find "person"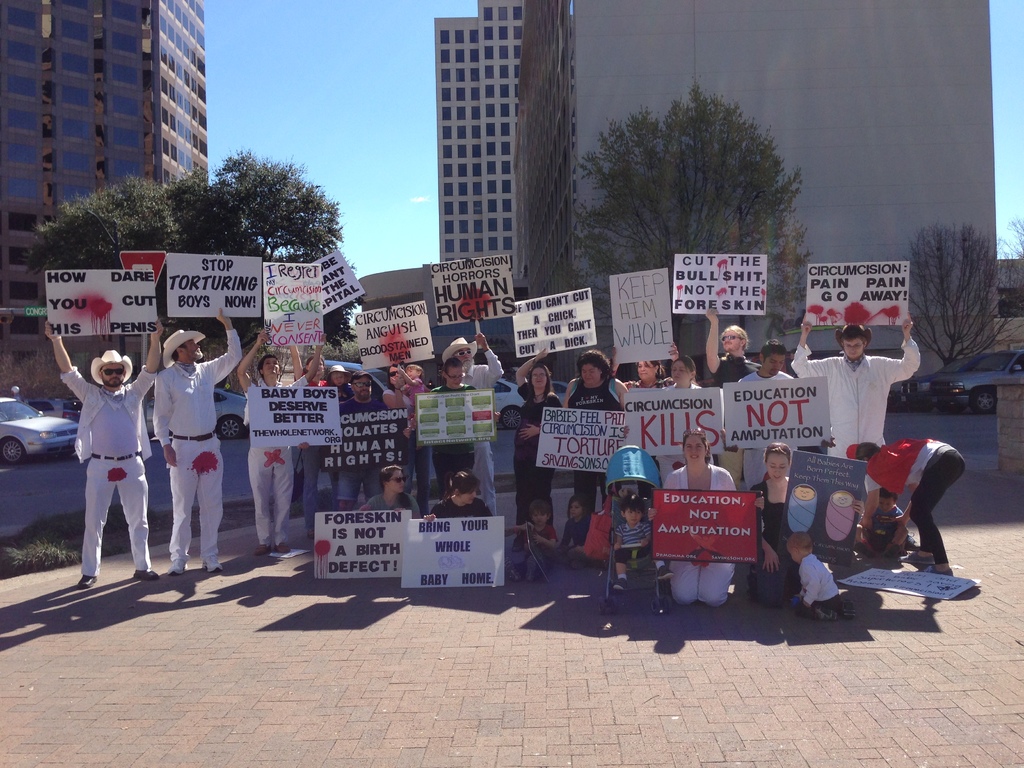
<region>866, 491, 916, 544</region>
